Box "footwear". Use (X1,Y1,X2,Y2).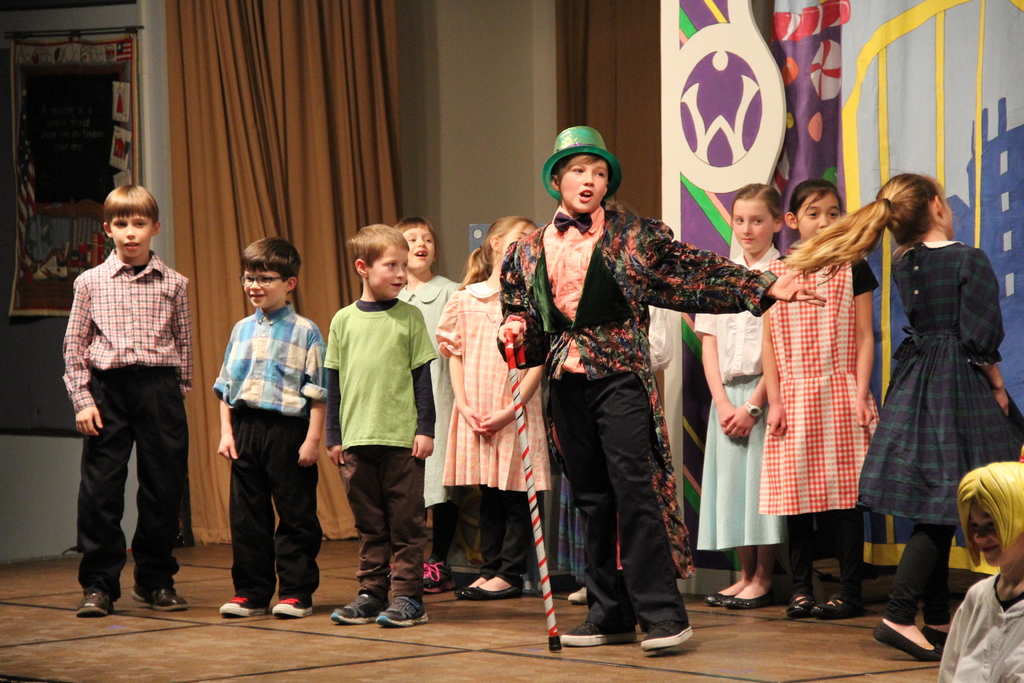
(785,582,819,614).
